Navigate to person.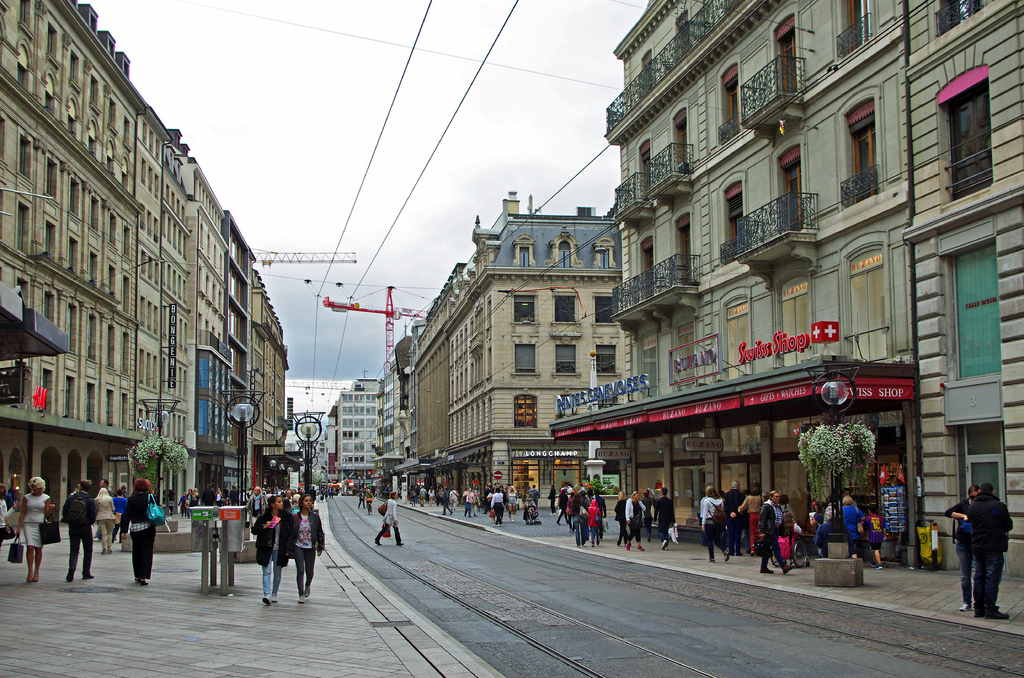
Navigation target: pyautogui.locateOnScreen(965, 483, 1012, 619).
